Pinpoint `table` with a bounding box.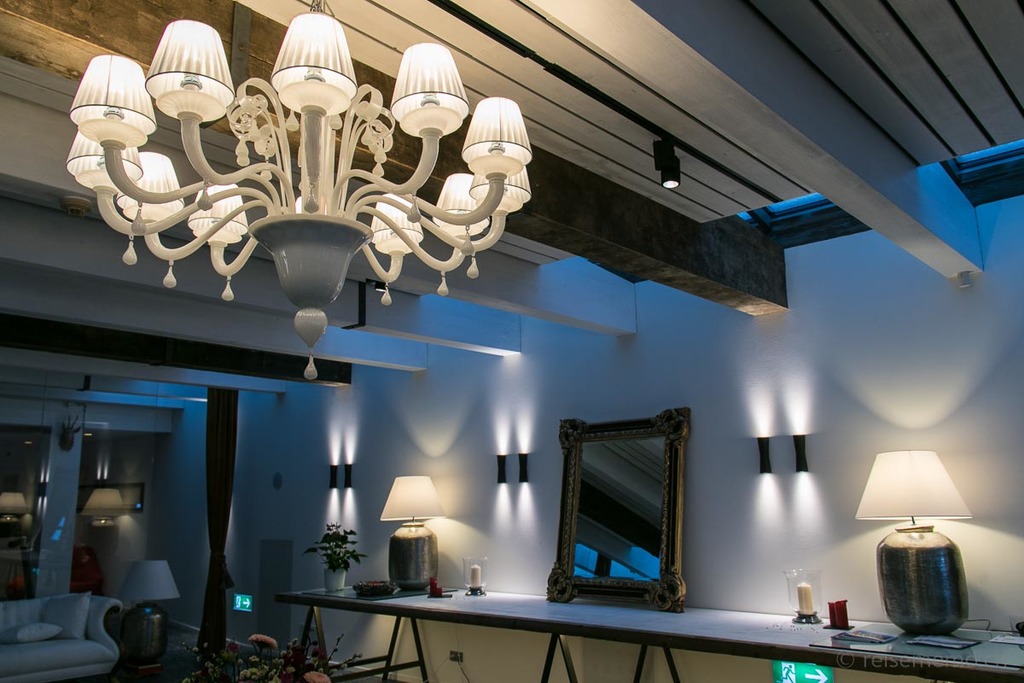
274 578 1023 682.
